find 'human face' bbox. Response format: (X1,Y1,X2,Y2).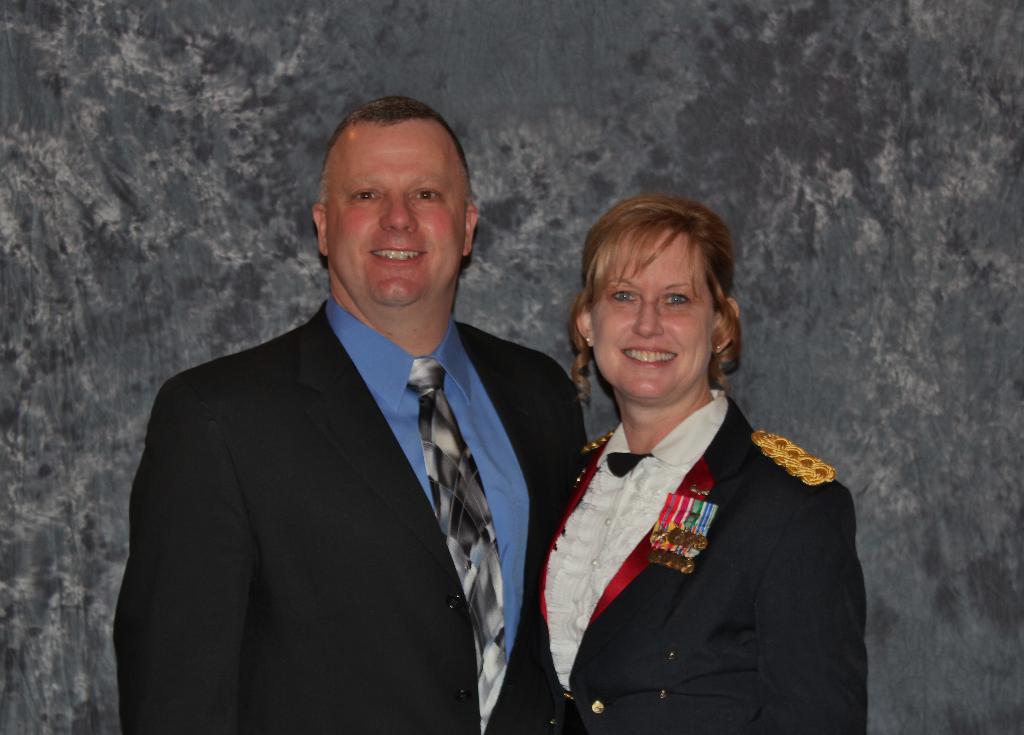
(322,114,466,305).
